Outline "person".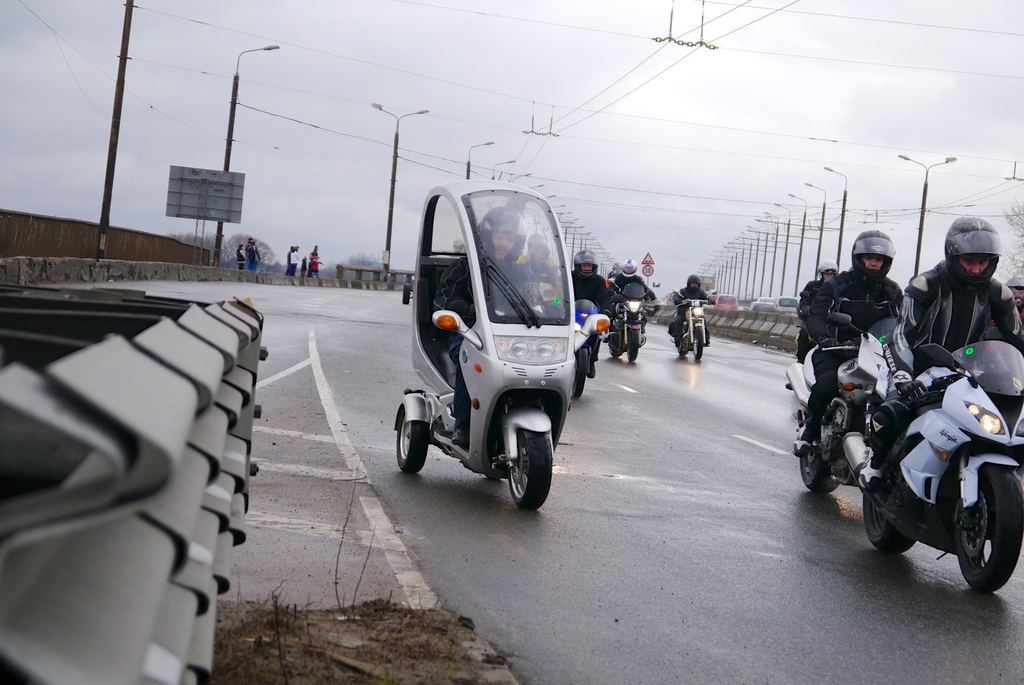
Outline: 606, 264, 620, 282.
